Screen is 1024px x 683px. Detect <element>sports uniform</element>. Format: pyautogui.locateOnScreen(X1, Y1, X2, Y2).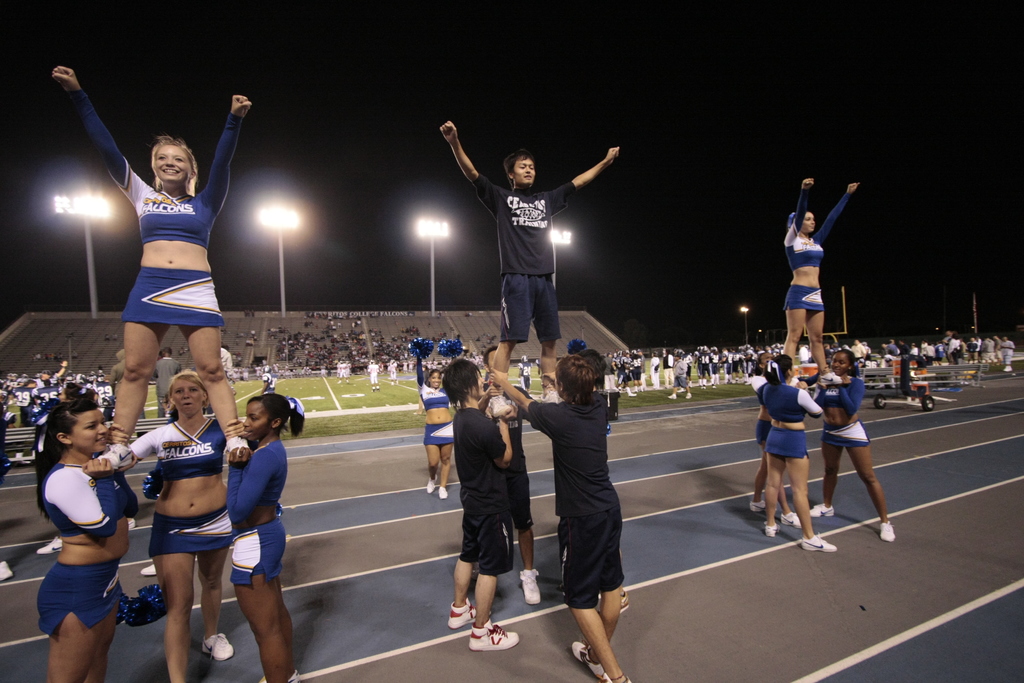
pyautogui.locateOnScreen(227, 436, 285, 588).
